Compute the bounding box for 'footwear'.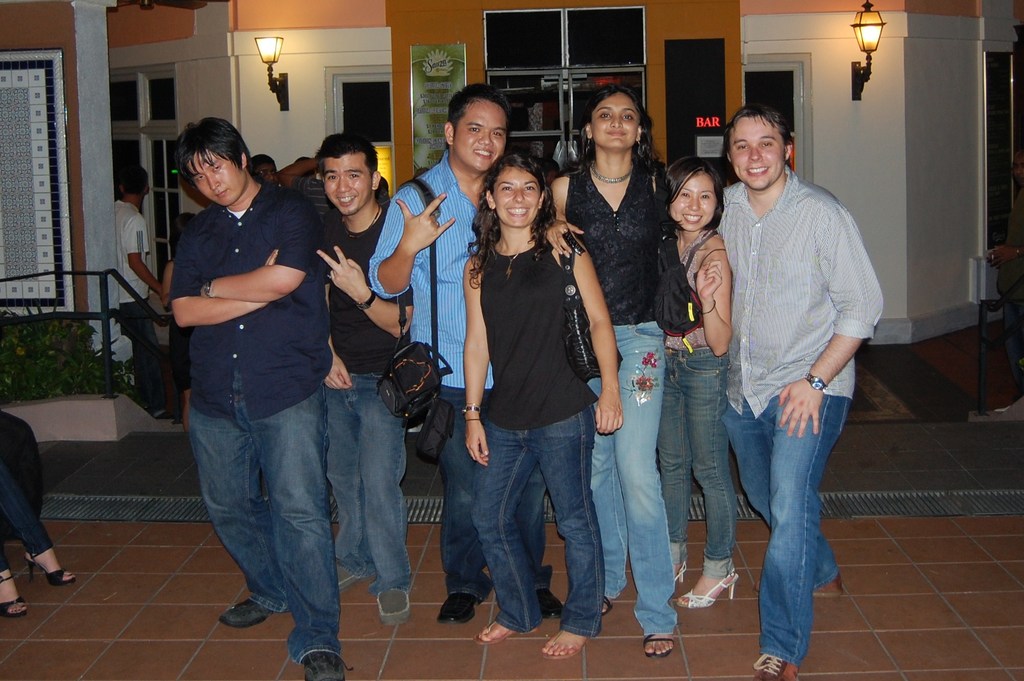
{"left": 336, "top": 553, "right": 355, "bottom": 596}.
